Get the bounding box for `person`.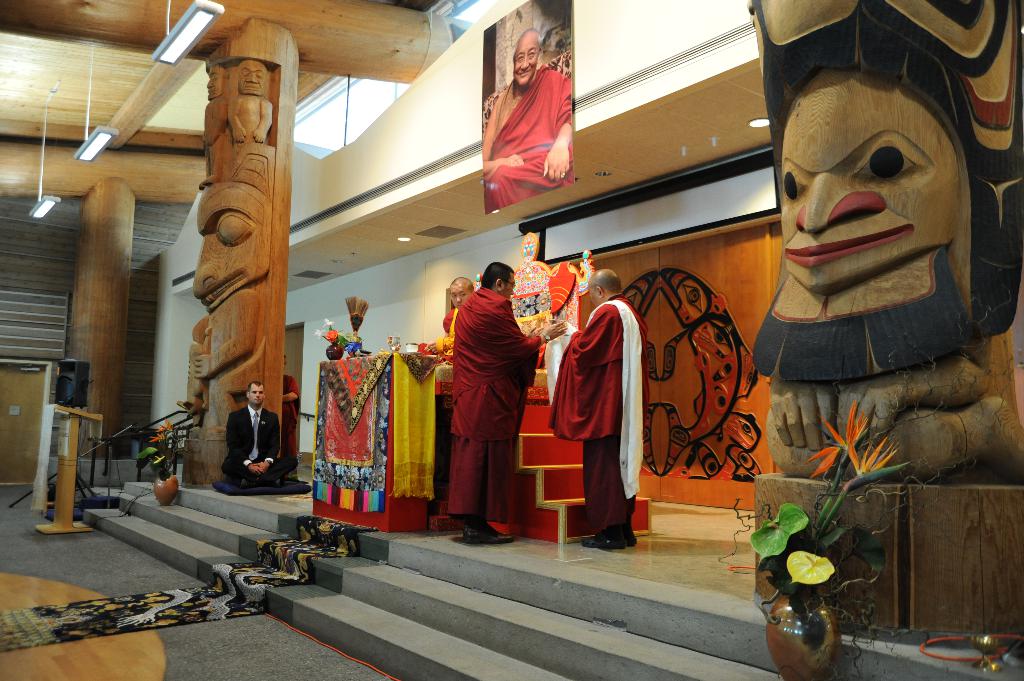
225/58/274/145.
